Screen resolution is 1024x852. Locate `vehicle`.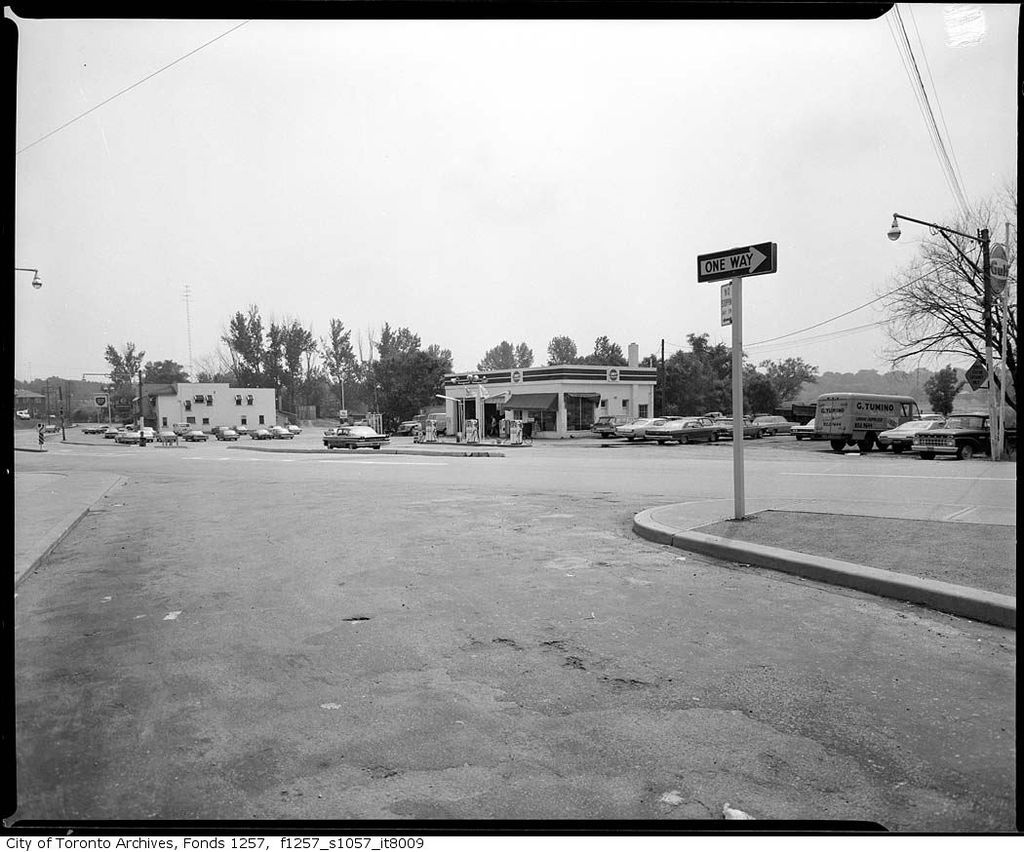
645/419/716/444.
